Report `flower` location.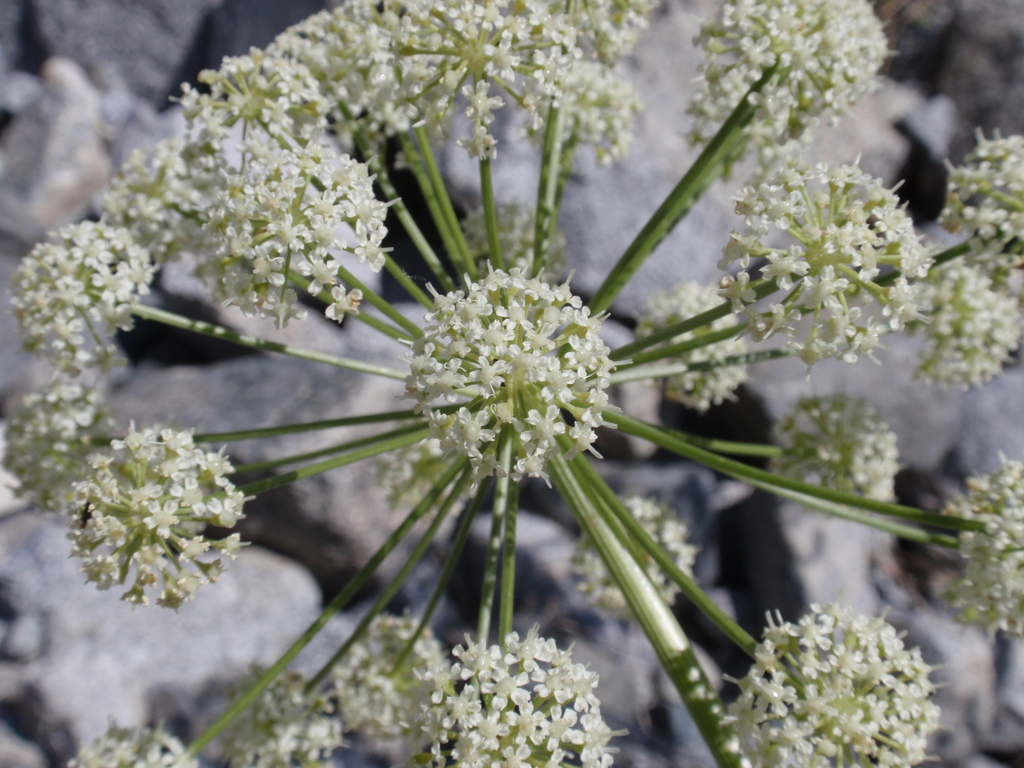
Report: BBox(773, 393, 900, 496).
